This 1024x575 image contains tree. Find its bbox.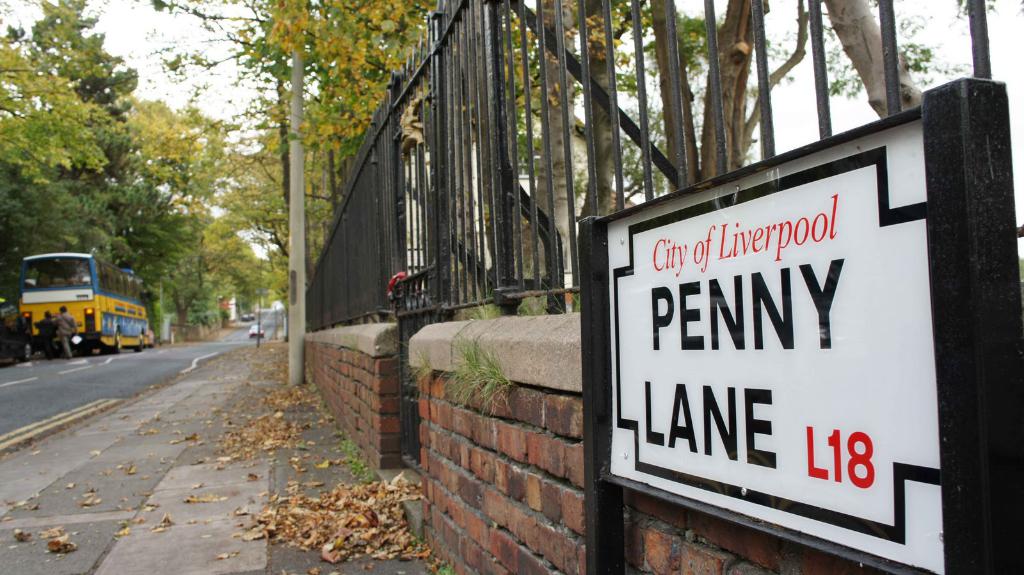
[817, 0, 932, 124].
